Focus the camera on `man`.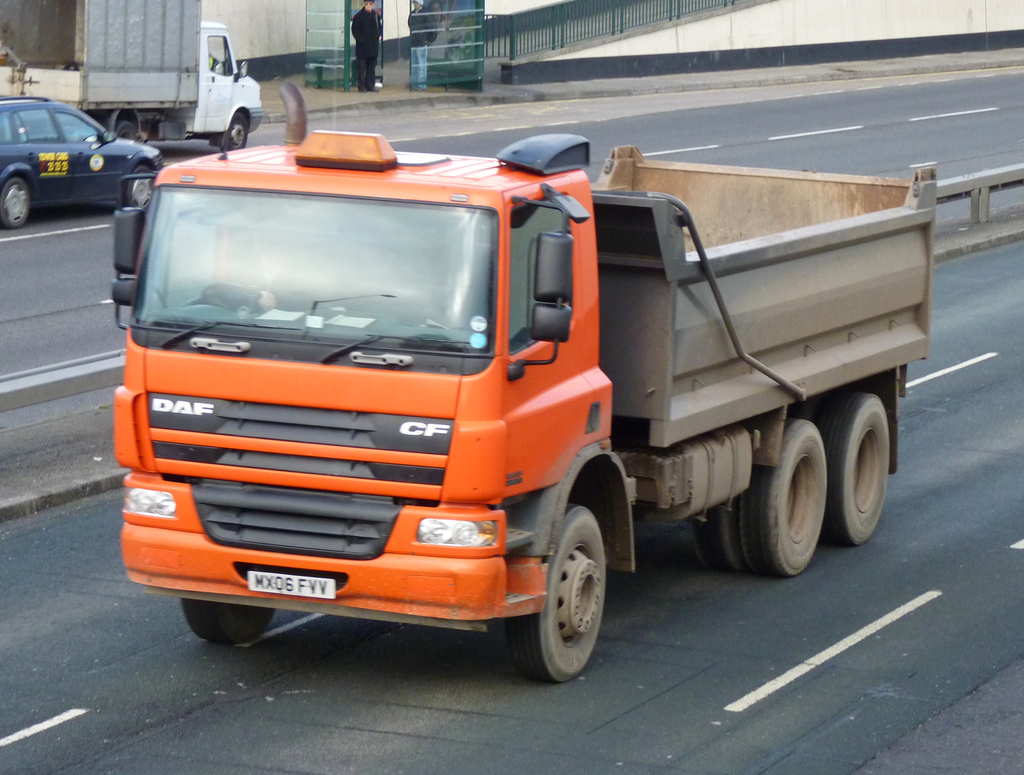
Focus region: 352:0:387:99.
